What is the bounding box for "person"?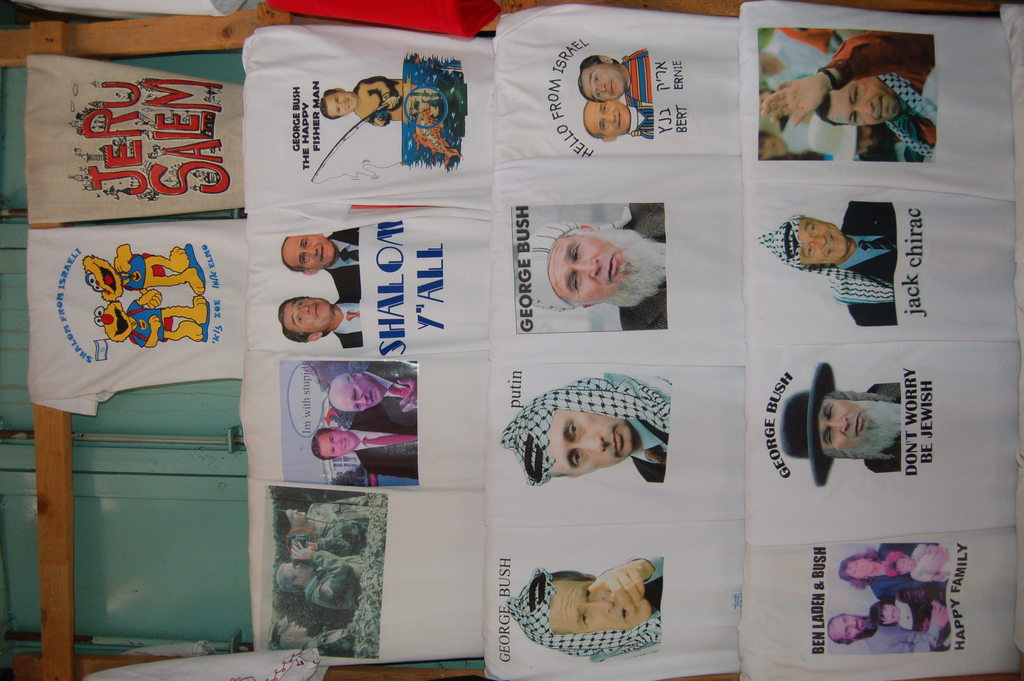
locate(275, 293, 366, 353).
